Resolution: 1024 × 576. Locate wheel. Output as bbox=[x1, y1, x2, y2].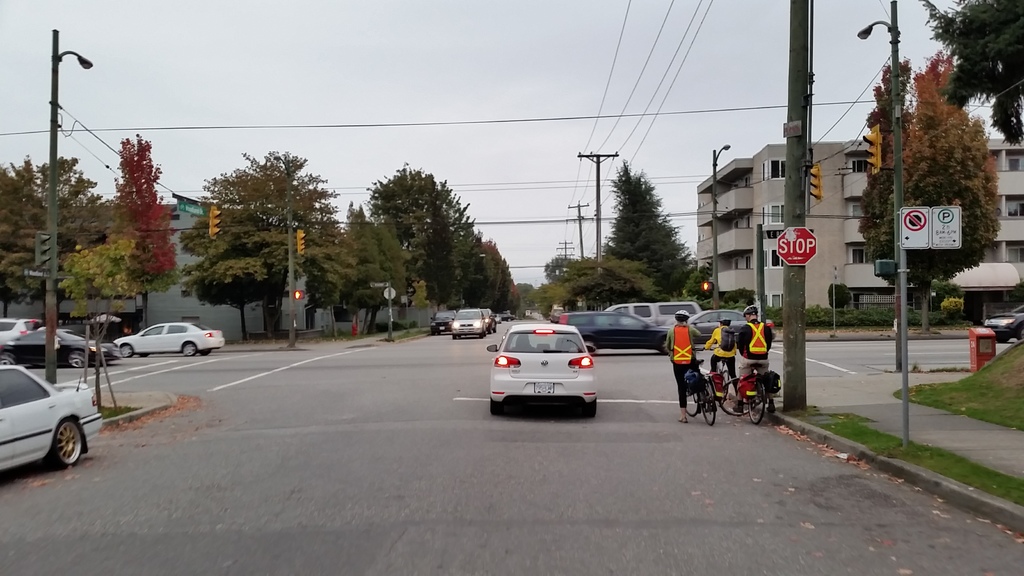
bbox=[749, 381, 765, 425].
